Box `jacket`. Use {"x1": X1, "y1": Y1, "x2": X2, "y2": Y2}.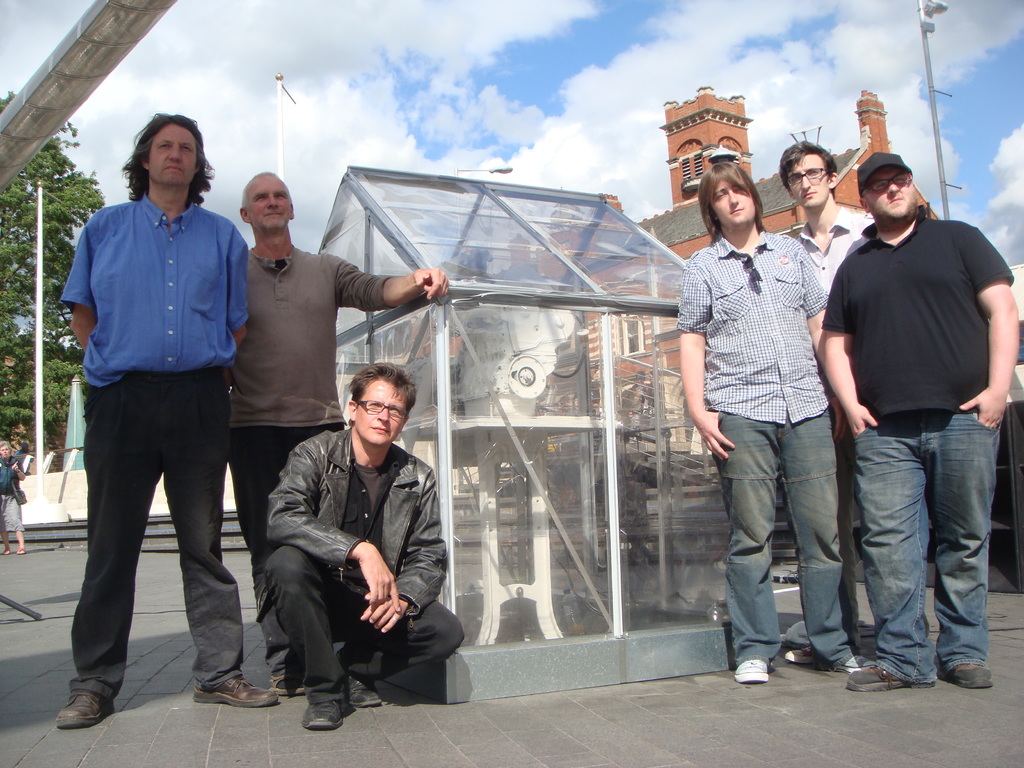
{"x1": 244, "y1": 383, "x2": 451, "y2": 647}.
